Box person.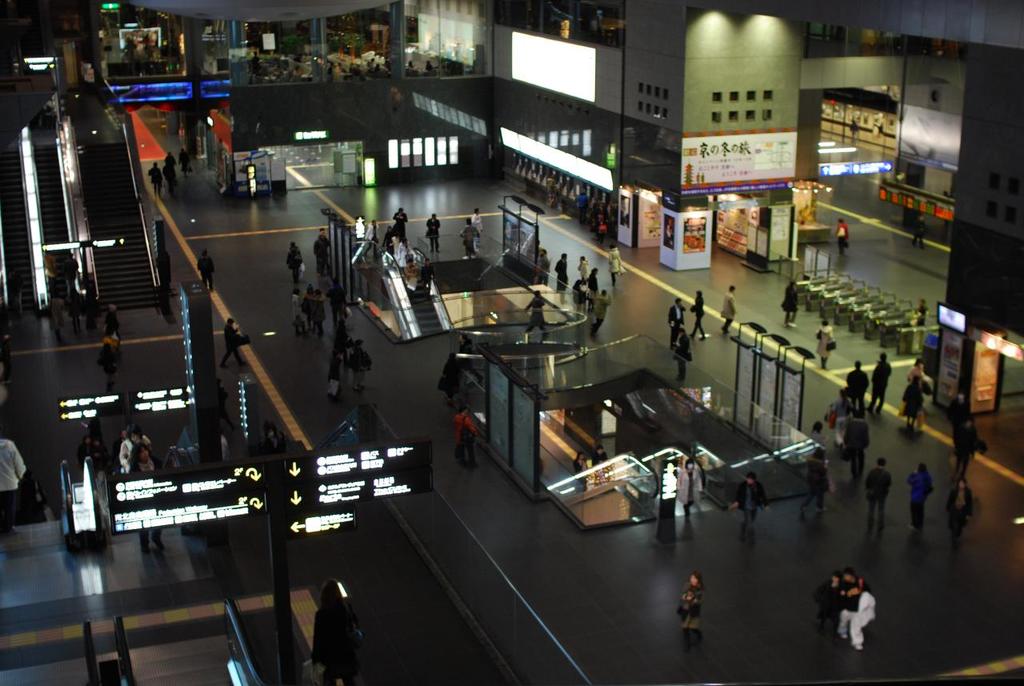
box(522, 291, 542, 335).
